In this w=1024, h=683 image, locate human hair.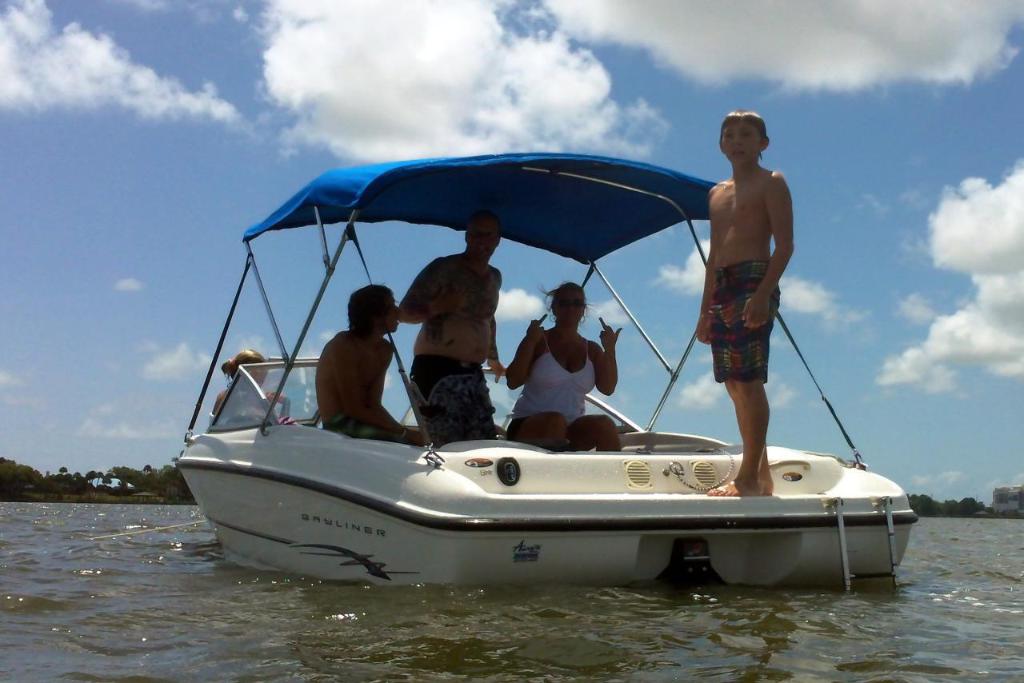
Bounding box: <bbox>720, 109, 769, 156</bbox>.
